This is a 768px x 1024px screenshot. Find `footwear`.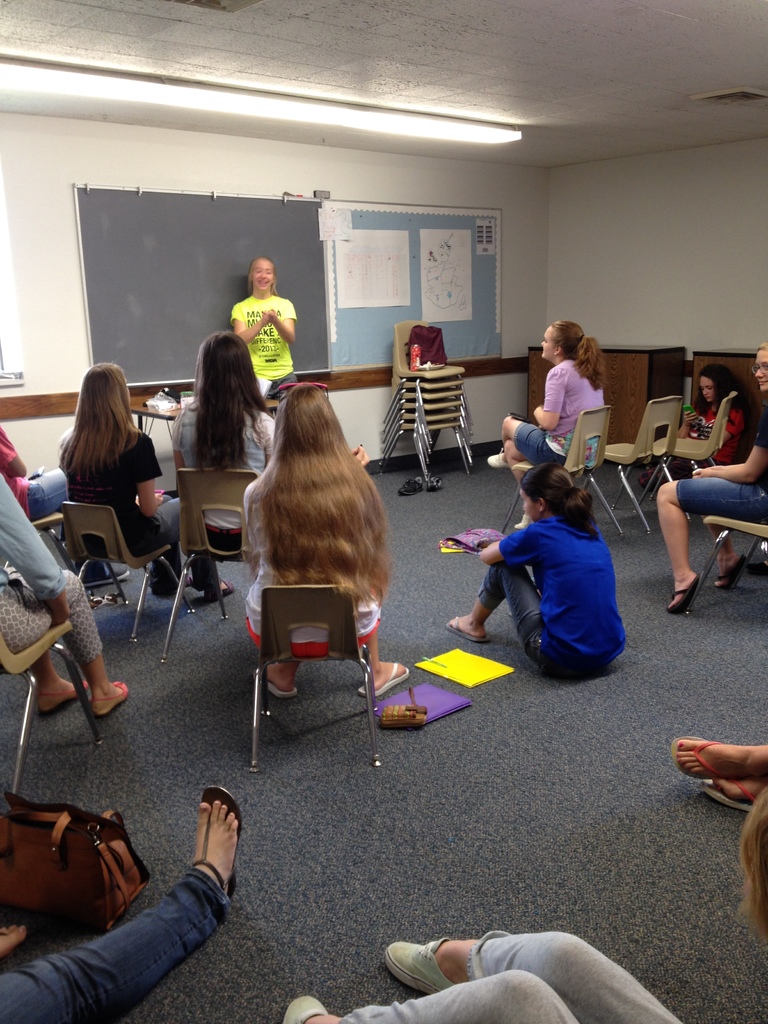
Bounding box: rect(700, 777, 758, 812).
